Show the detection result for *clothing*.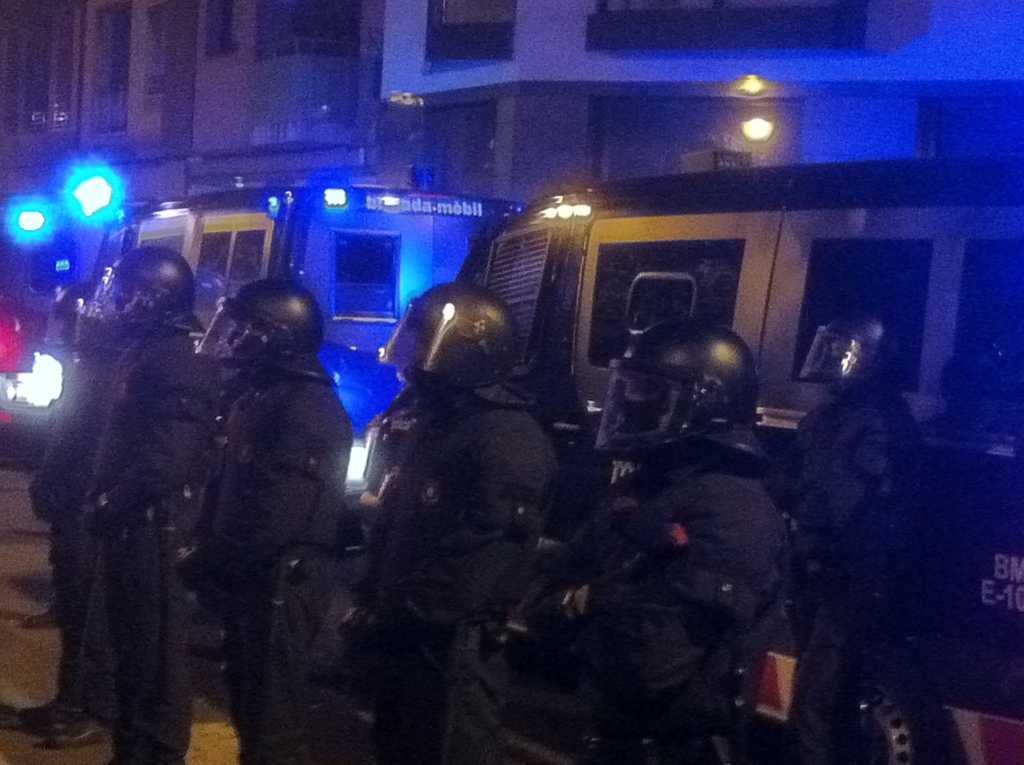
bbox=[42, 349, 115, 714].
